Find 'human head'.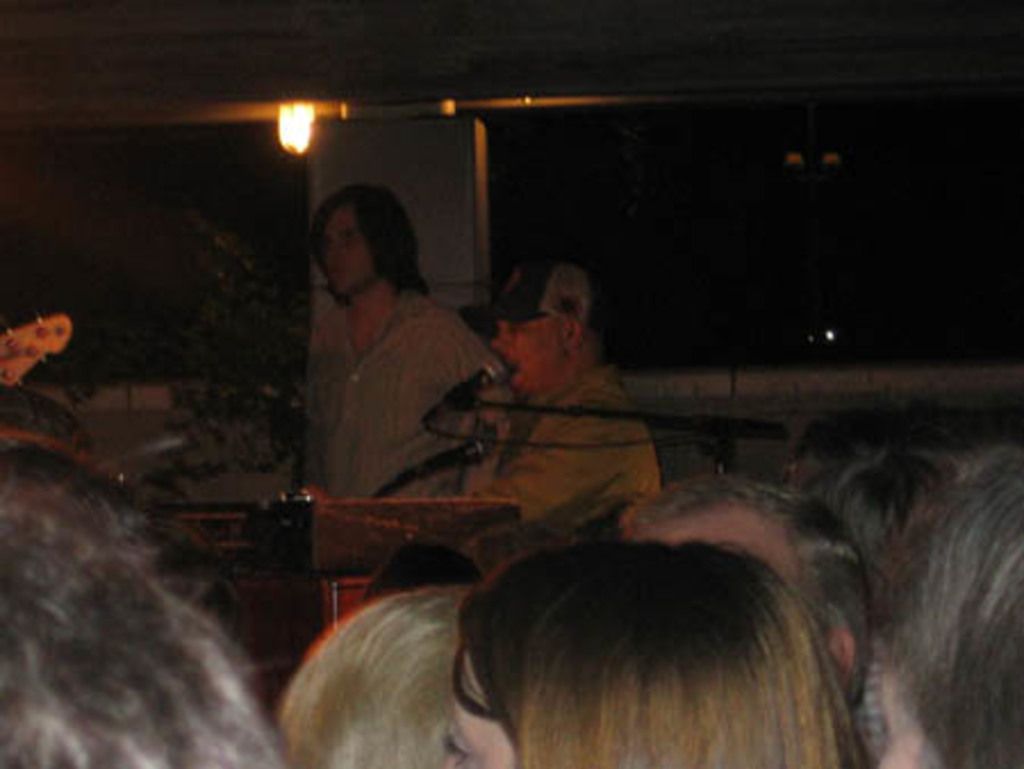
(left=0, top=464, right=287, bottom=767).
